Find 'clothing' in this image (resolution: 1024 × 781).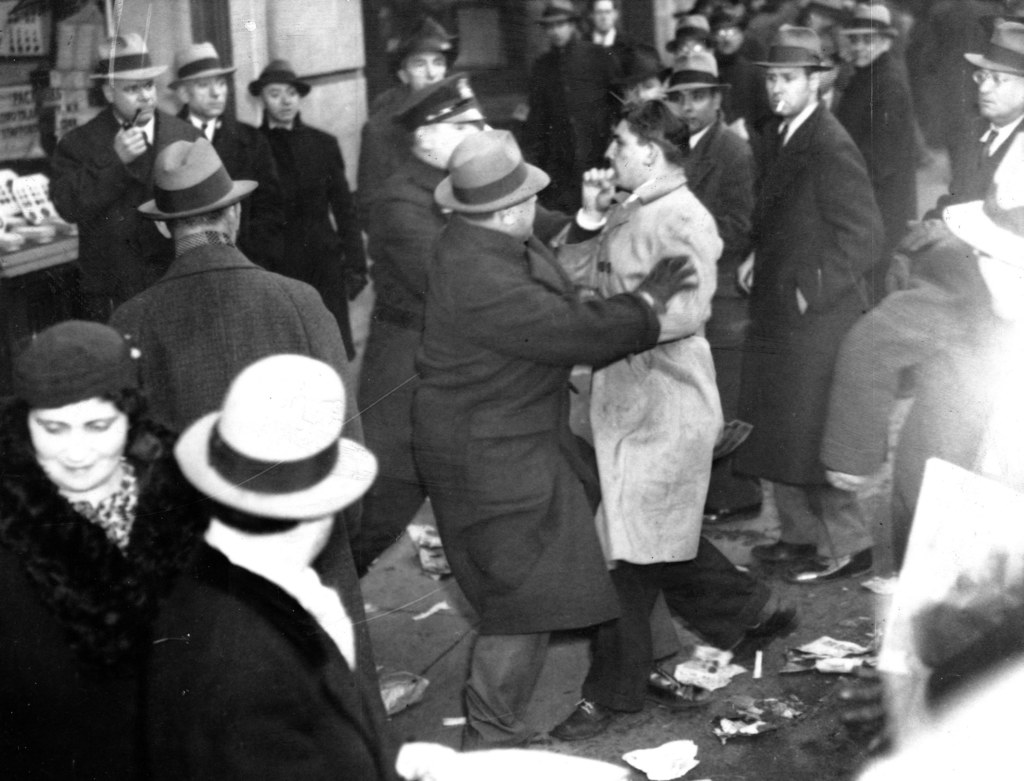
select_region(106, 233, 393, 745).
